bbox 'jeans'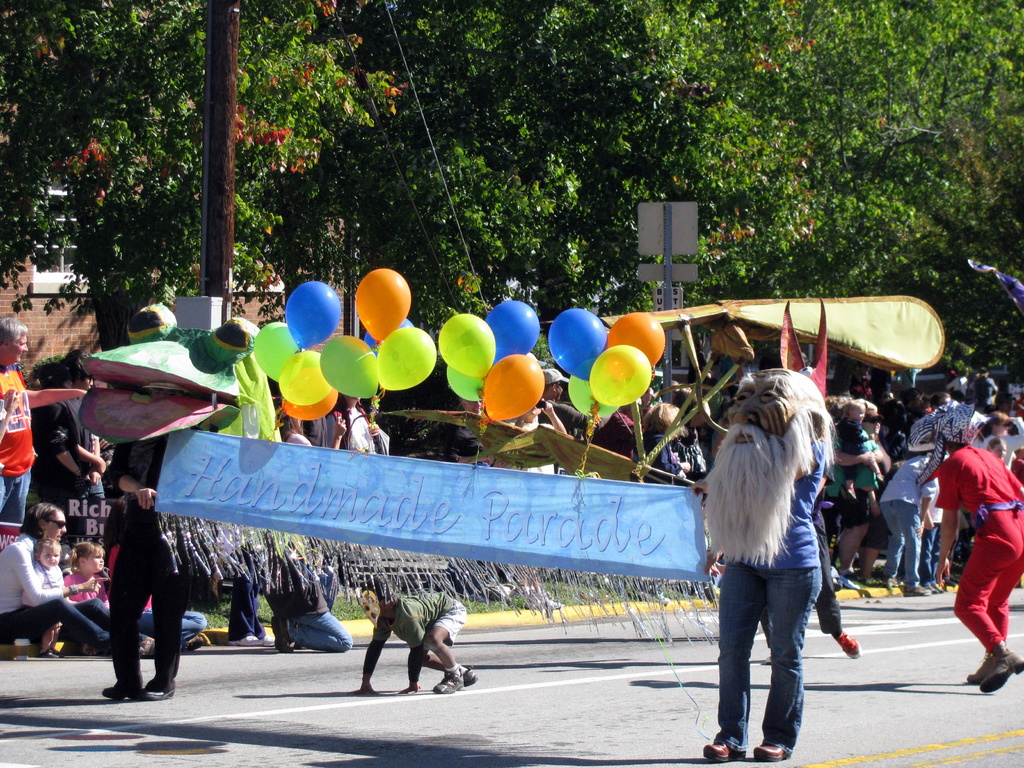
[880, 504, 921, 590]
